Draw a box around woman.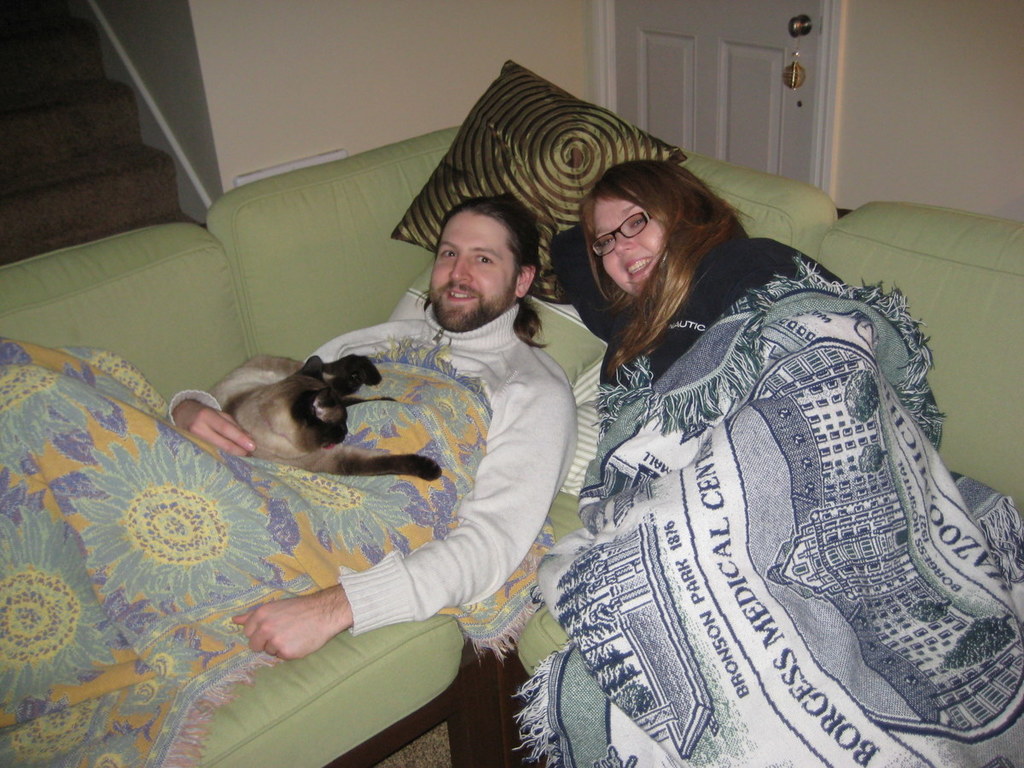
detection(578, 150, 1023, 767).
